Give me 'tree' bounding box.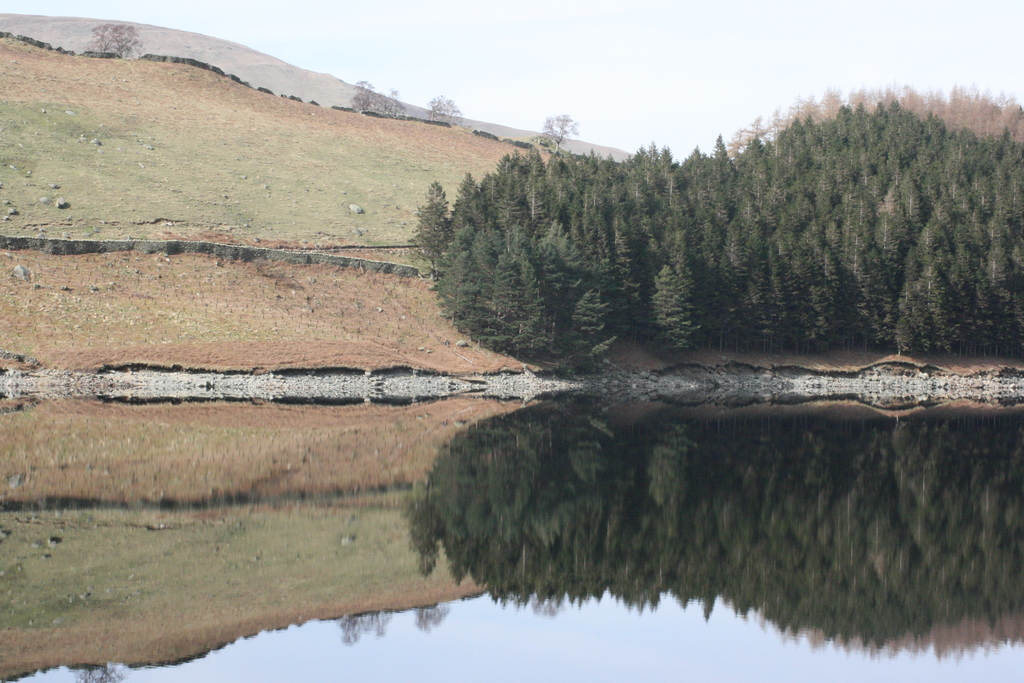
{"left": 346, "top": 73, "right": 403, "bottom": 124}.
